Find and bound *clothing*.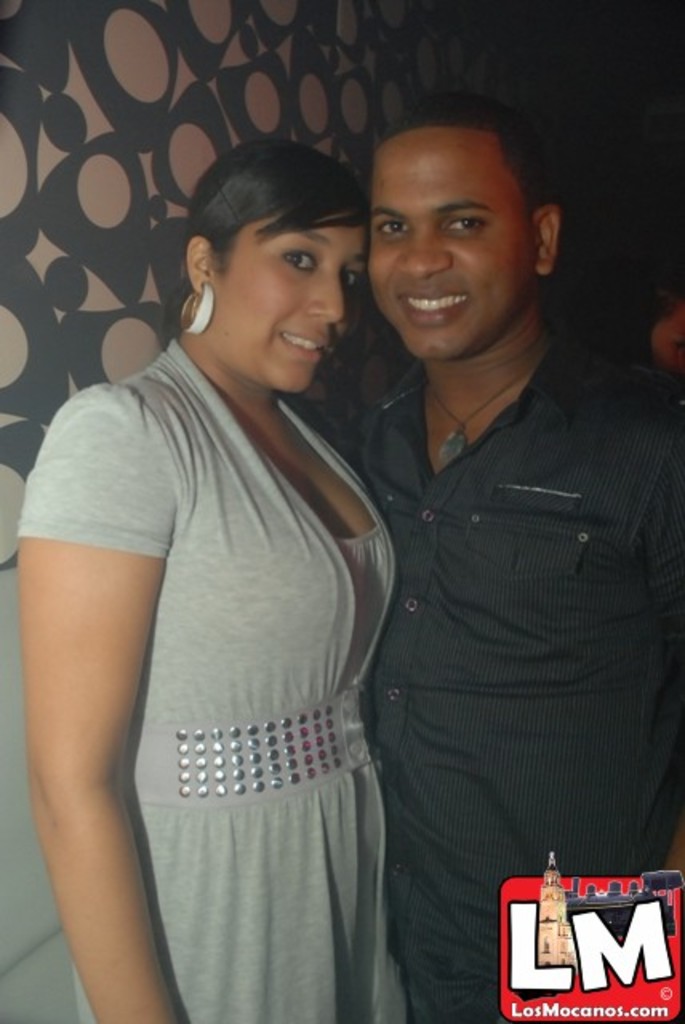
Bound: box(43, 312, 410, 987).
